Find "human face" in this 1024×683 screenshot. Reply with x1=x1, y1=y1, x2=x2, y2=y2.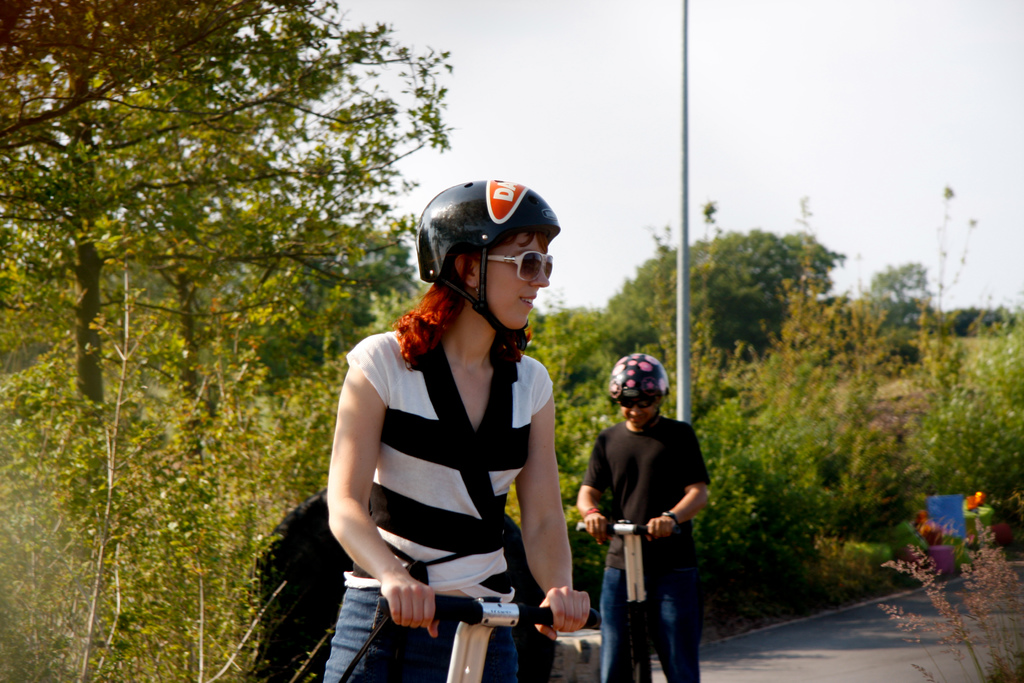
x1=484, y1=227, x2=549, y2=329.
